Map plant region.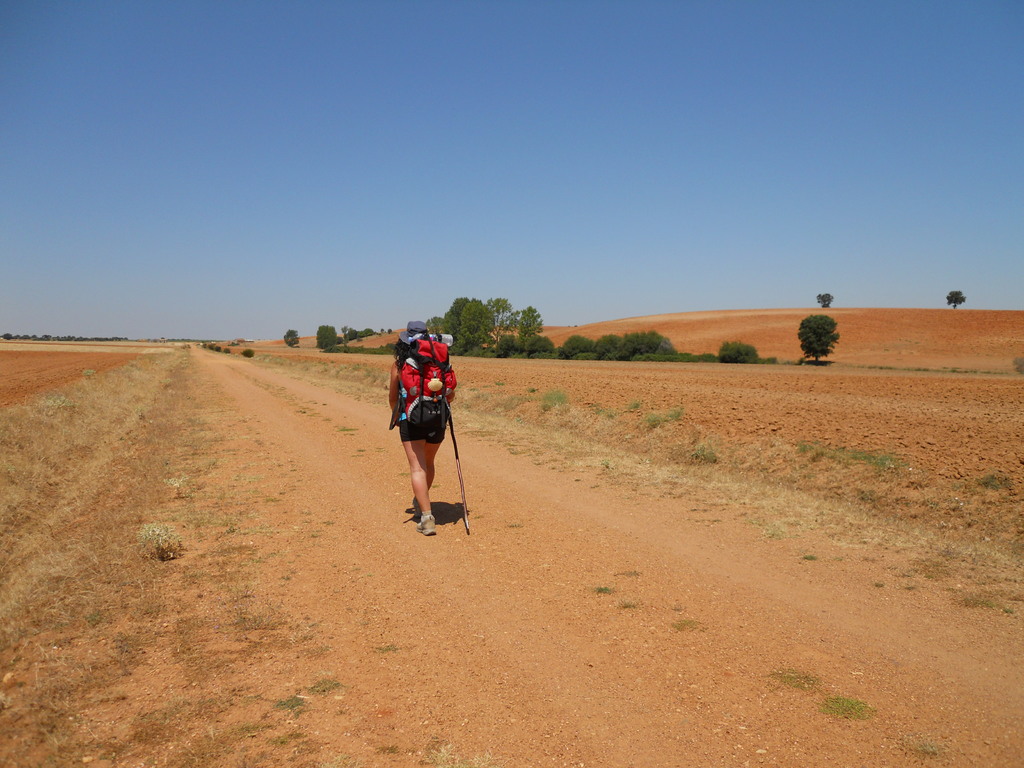
Mapped to [313,672,340,696].
